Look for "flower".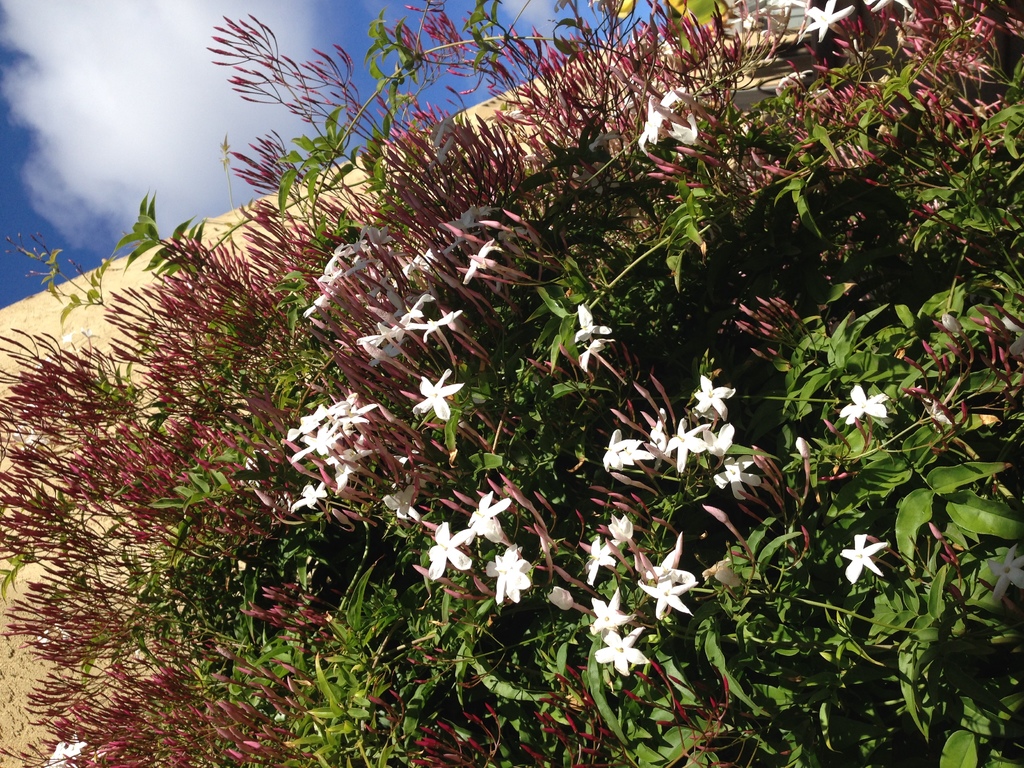
Found: (x1=348, y1=233, x2=367, y2=252).
